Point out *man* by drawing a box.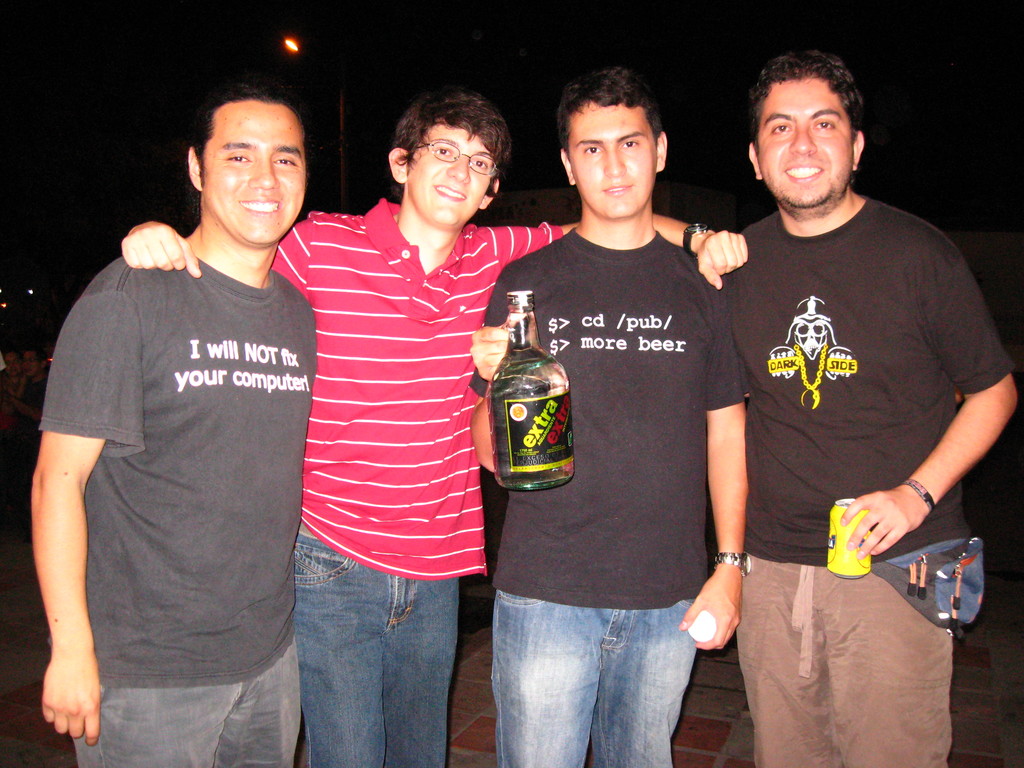
locate(120, 82, 753, 767).
